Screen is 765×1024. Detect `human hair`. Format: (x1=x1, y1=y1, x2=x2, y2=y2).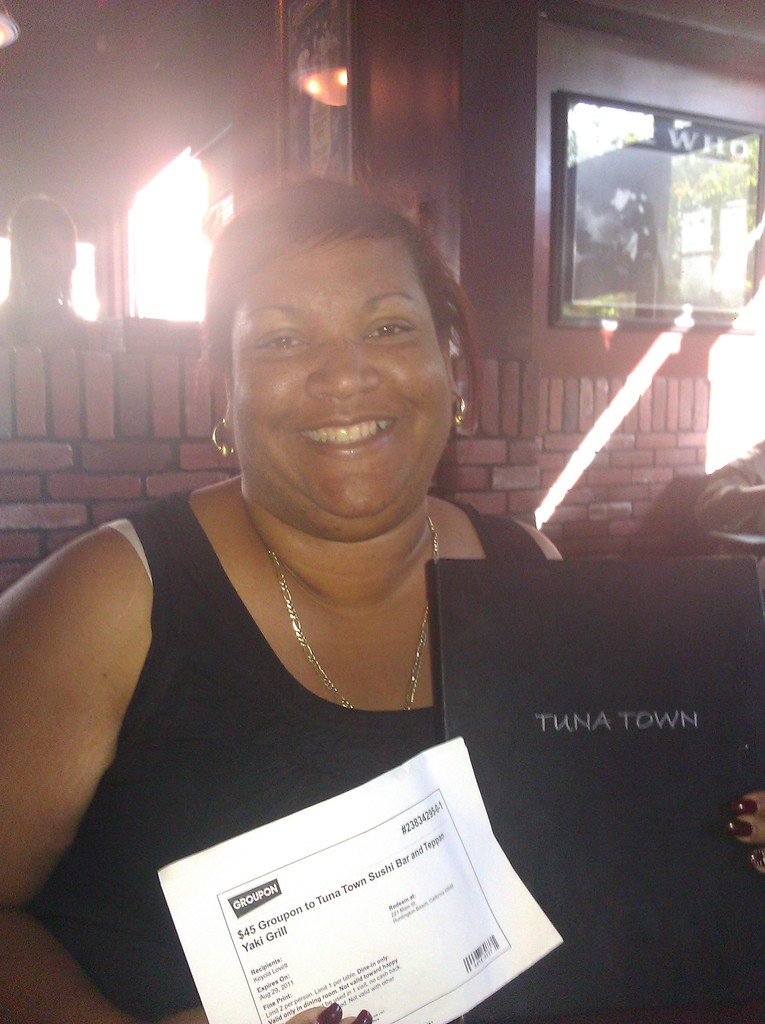
(x1=191, y1=189, x2=472, y2=383).
